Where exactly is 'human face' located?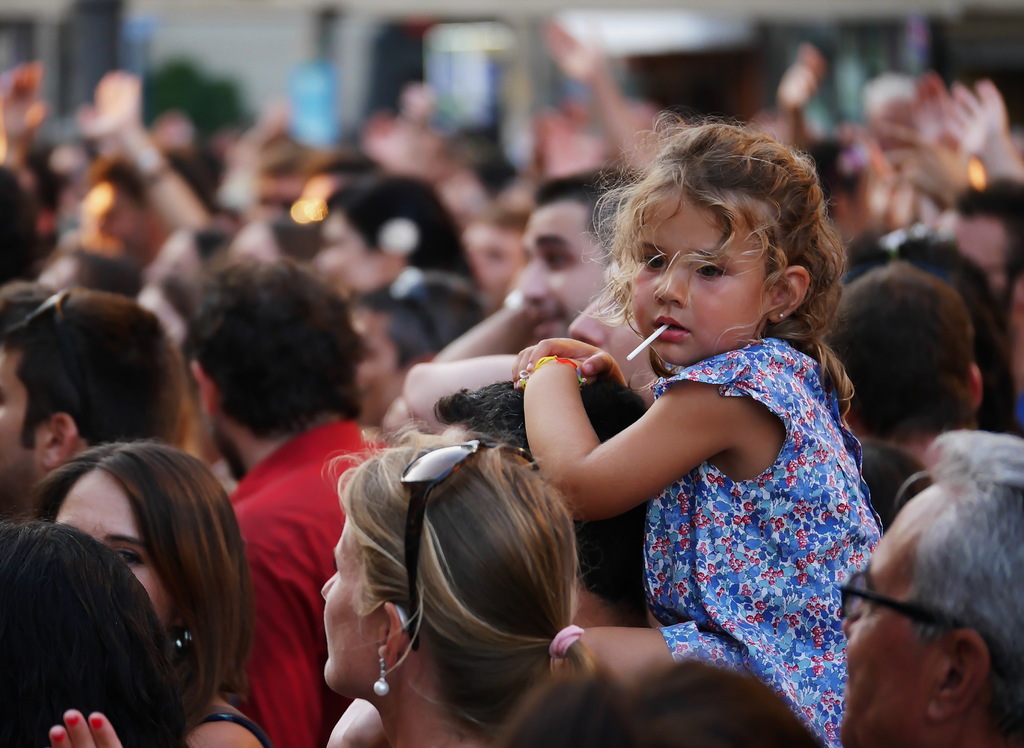
Its bounding box is bbox=[835, 484, 941, 747].
